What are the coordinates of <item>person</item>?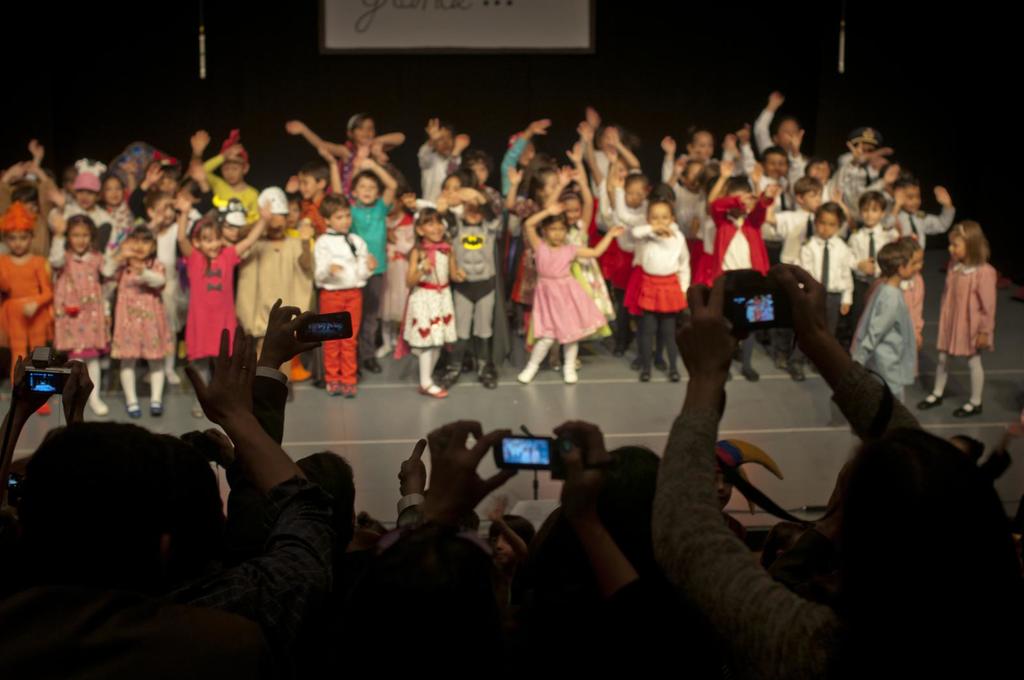
<bbox>441, 165, 480, 214</bbox>.
